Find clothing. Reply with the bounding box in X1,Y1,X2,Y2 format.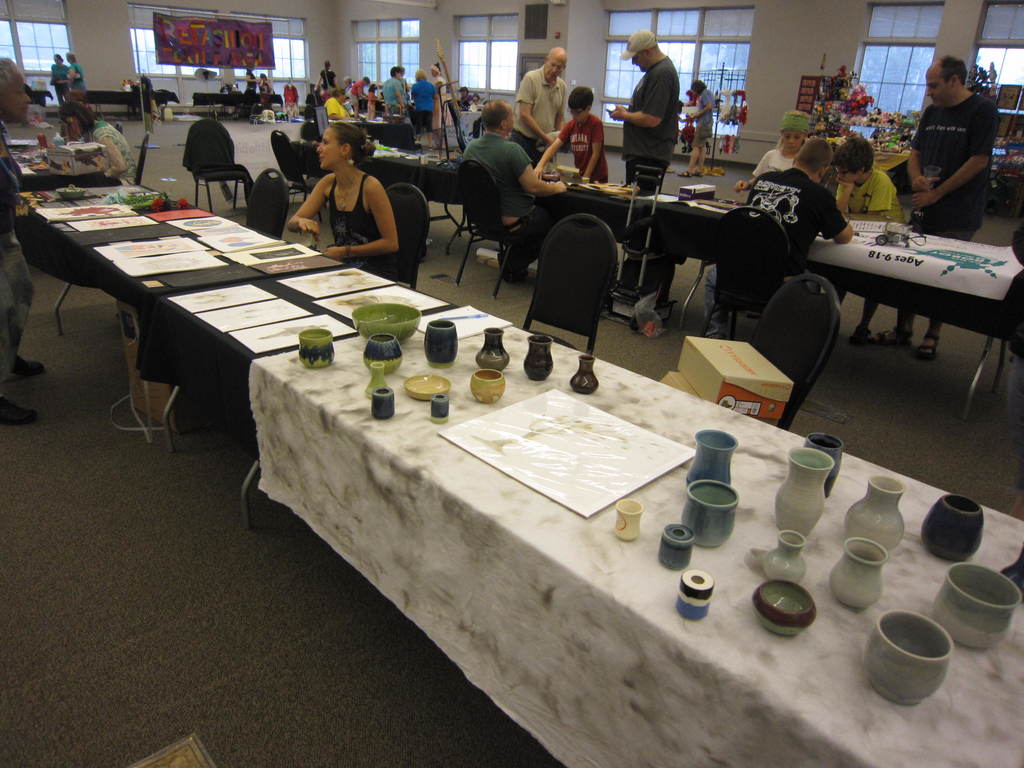
907,87,999,243.
